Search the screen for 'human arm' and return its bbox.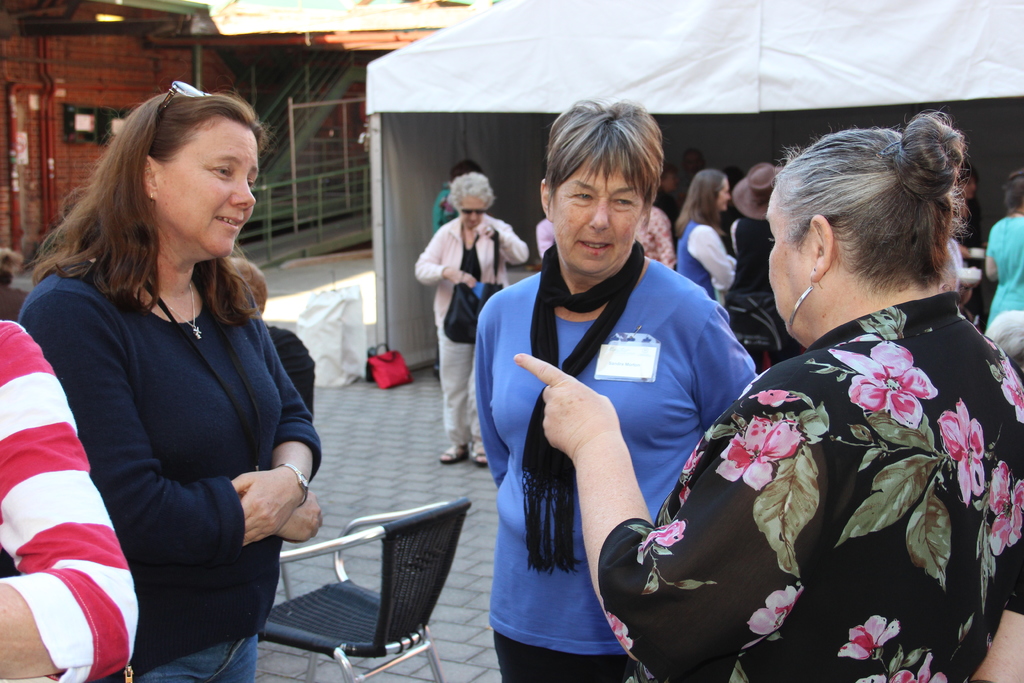
Found: box=[5, 315, 136, 680].
